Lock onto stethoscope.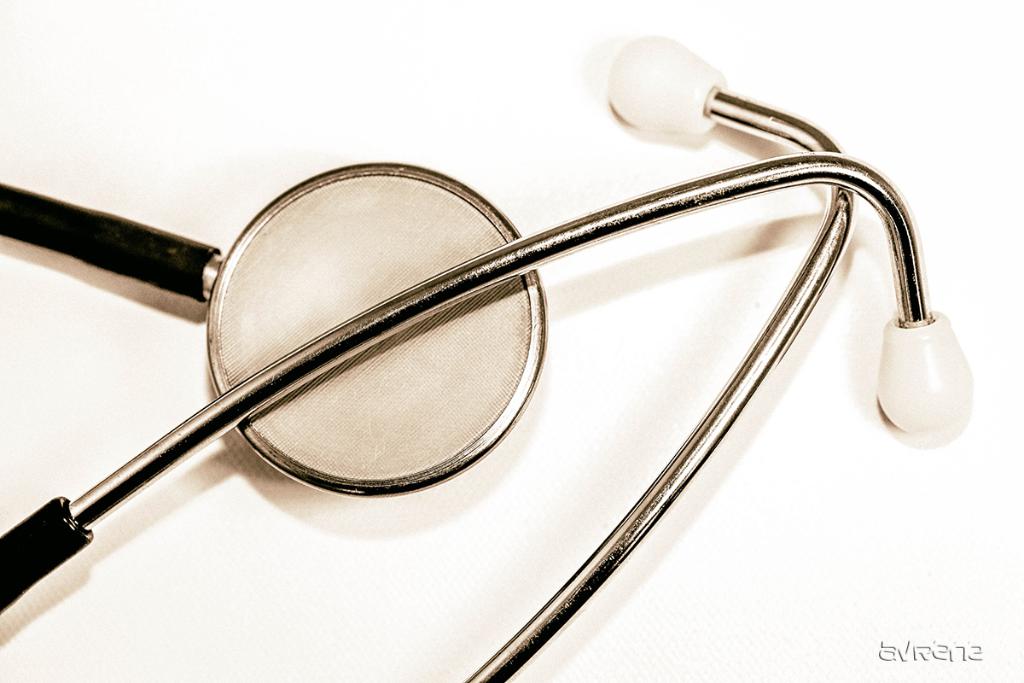
Locked: (0, 35, 975, 682).
